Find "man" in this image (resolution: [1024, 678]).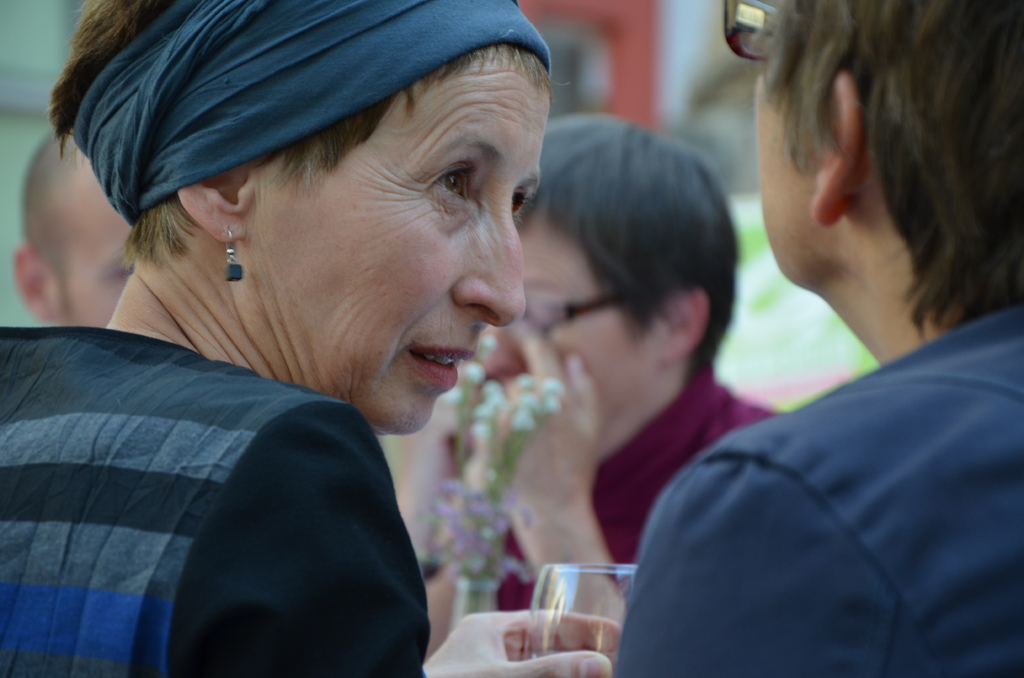
Rect(388, 109, 794, 664).
